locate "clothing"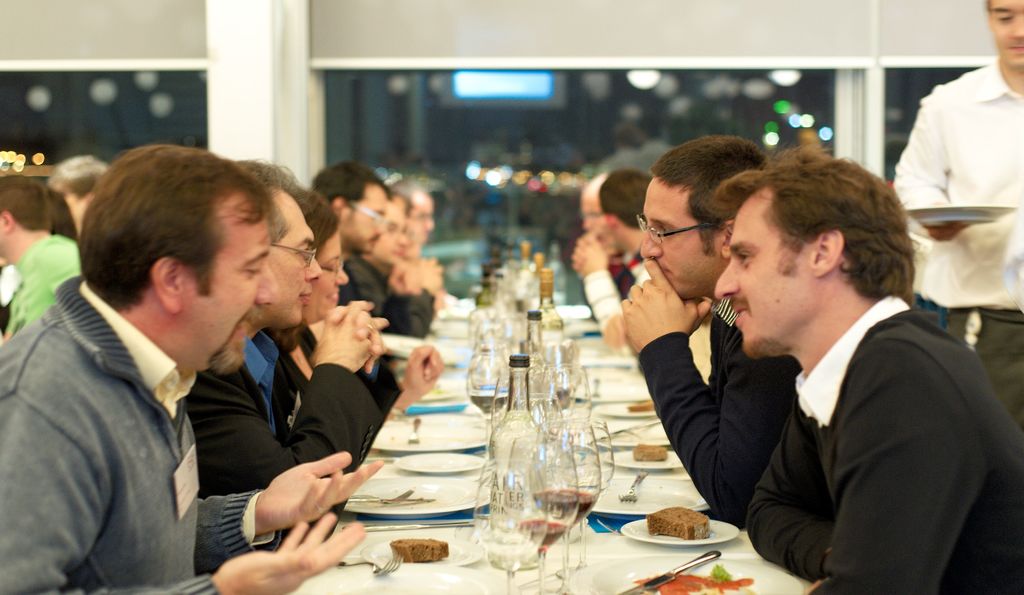
bbox=(13, 230, 85, 331)
